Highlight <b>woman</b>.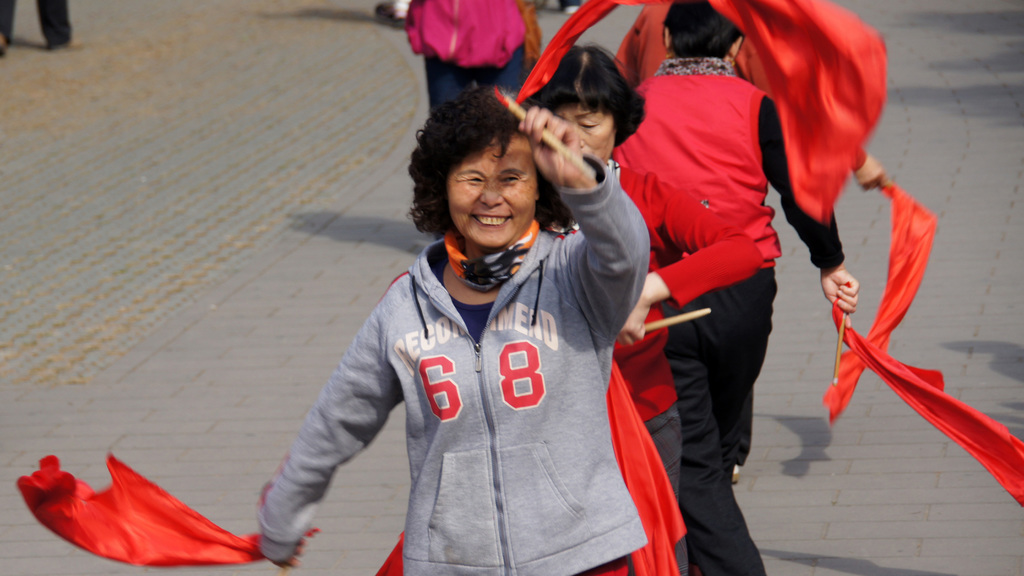
Highlighted region: pyautogui.locateOnScreen(524, 35, 766, 575).
